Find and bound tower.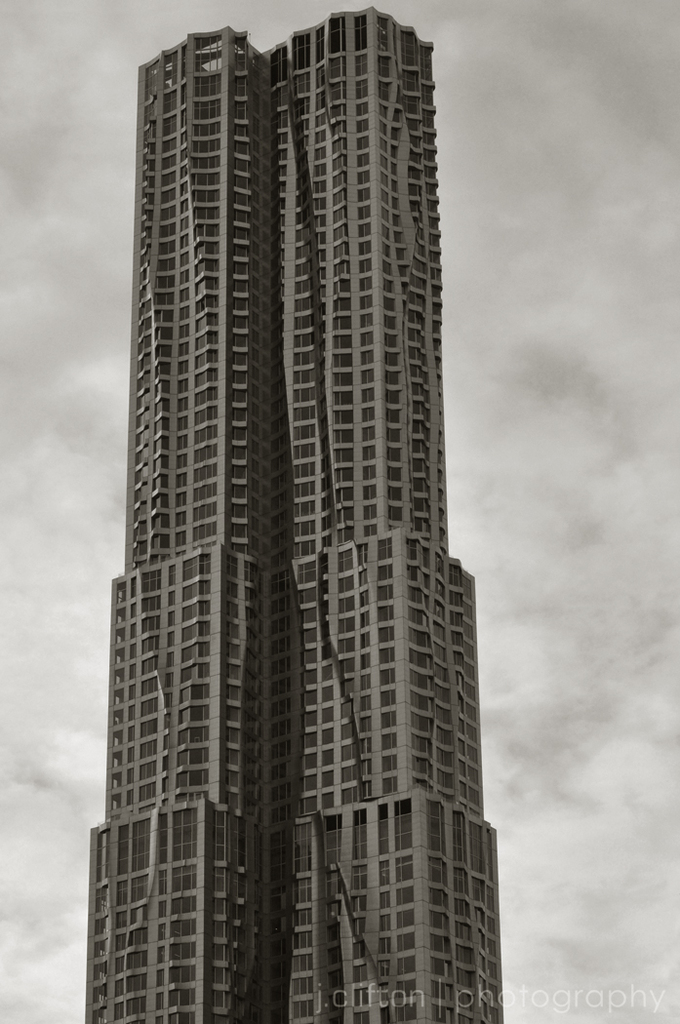
Bound: [82, 9, 502, 1001].
